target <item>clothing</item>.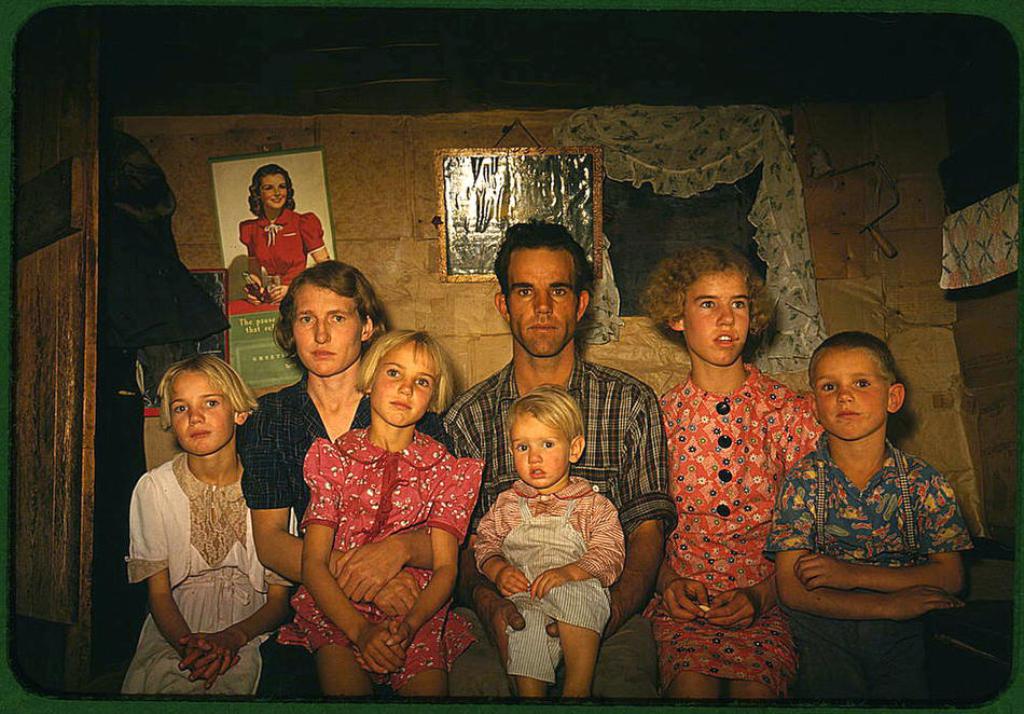
Target region: {"x1": 760, "y1": 428, "x2": 971, "y2": 562}.
